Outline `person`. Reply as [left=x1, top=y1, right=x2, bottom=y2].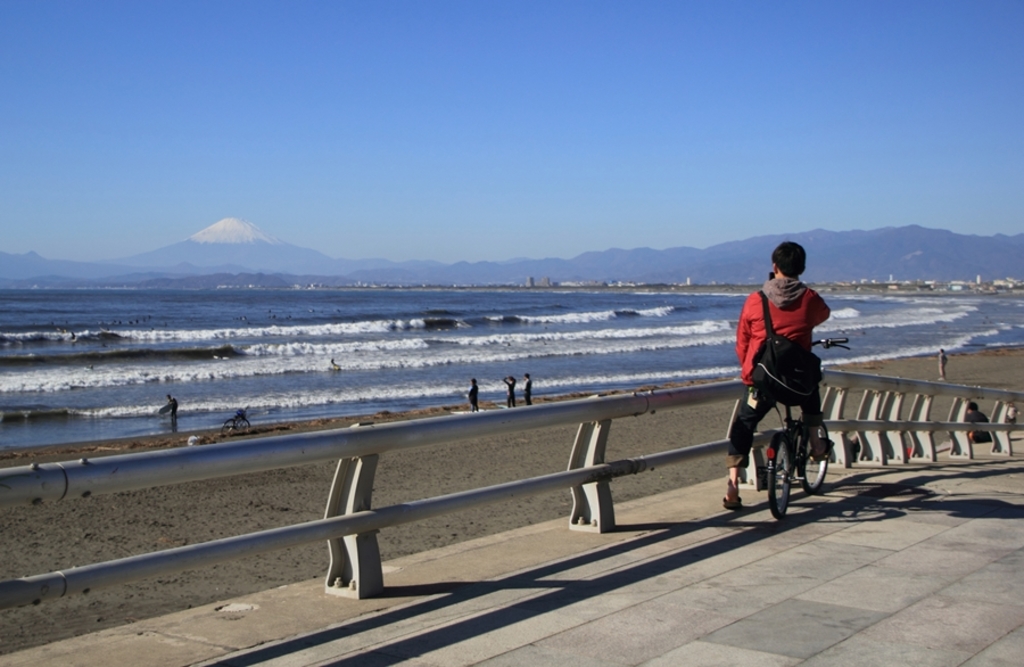
[left=960, top=401, right=993, bottom=445].
